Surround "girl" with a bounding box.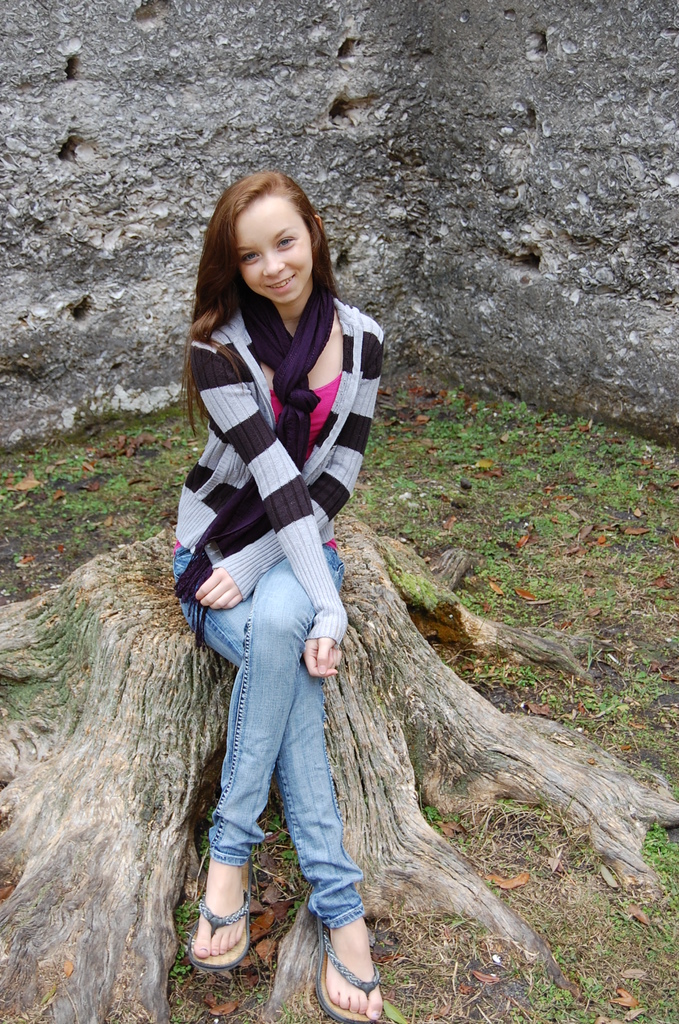
(170, 173, 385, 1023).
